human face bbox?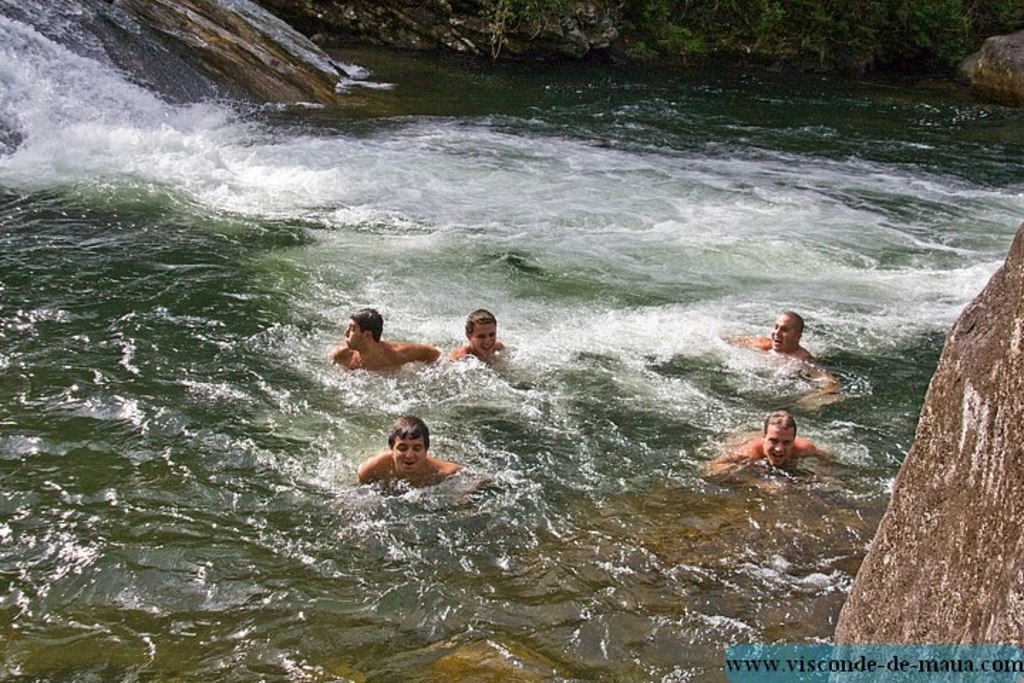
crop(771, 312, 798, 351)
